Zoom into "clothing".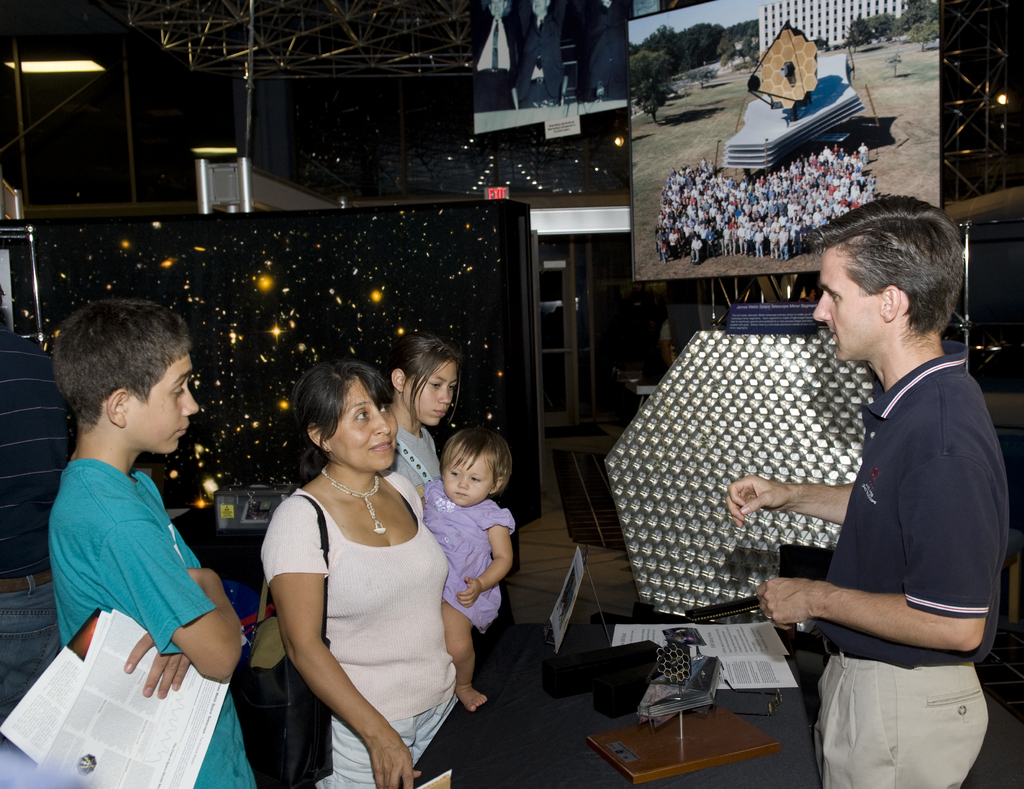
Zoom target: select_region(64, 465, 239, 788).
